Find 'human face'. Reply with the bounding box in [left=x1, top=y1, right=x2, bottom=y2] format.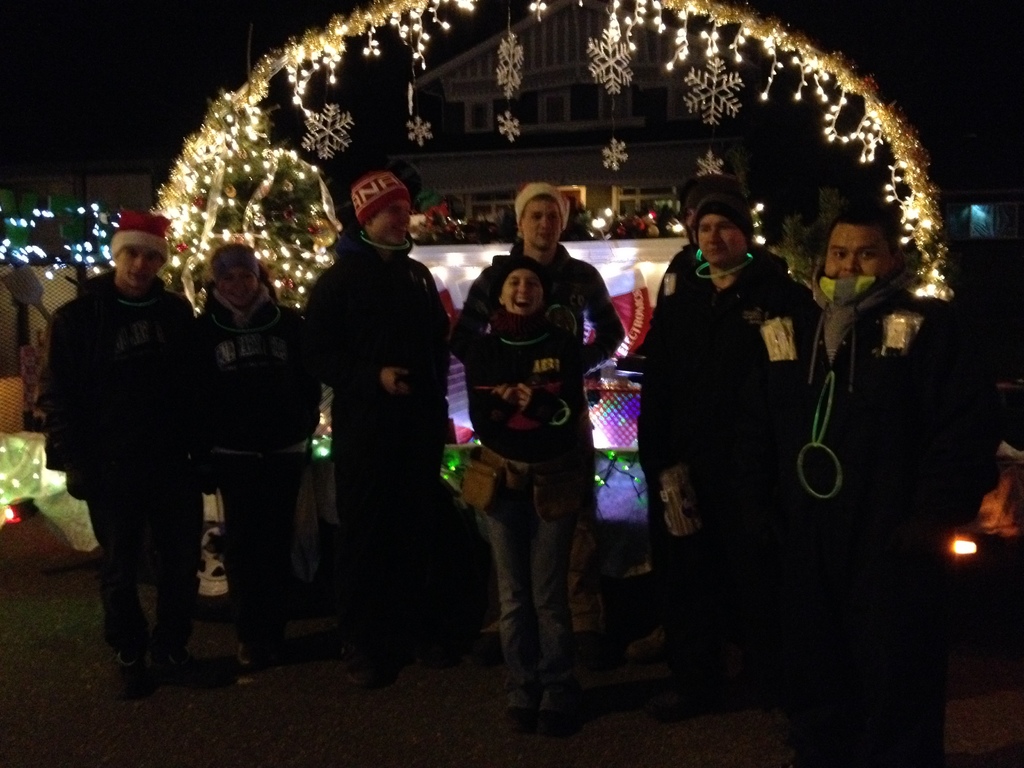
[left=699, top=213, right=746, bottom=264].
